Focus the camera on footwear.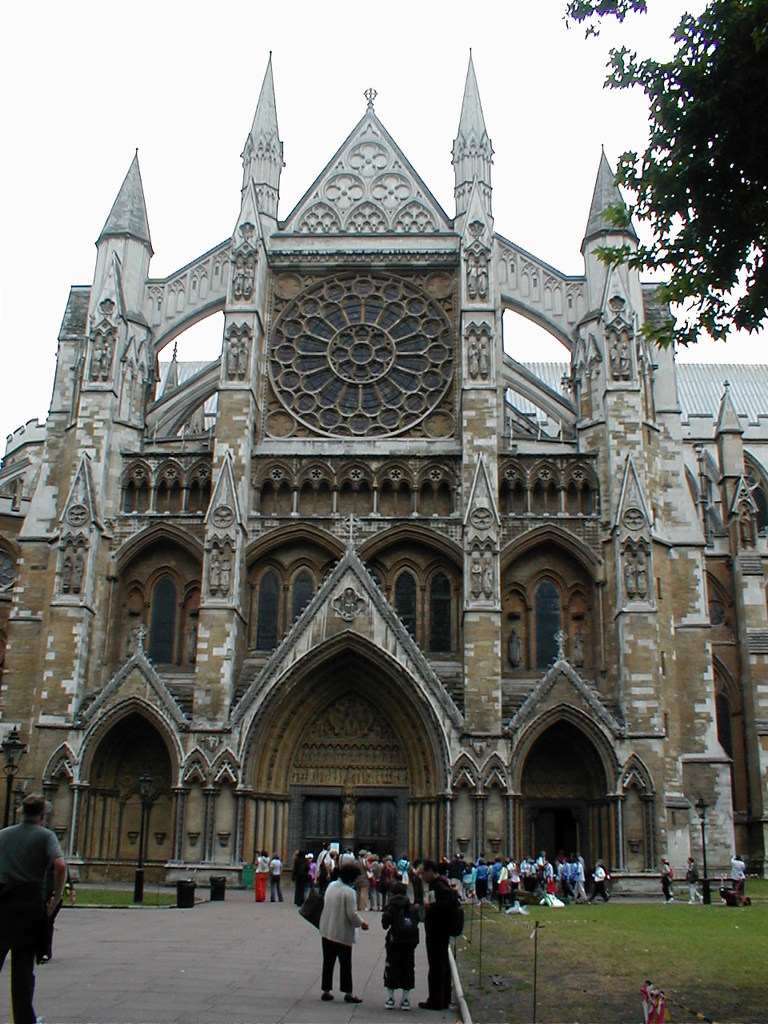
Focus region: l=418, t=1000, r=442, b=1010.
